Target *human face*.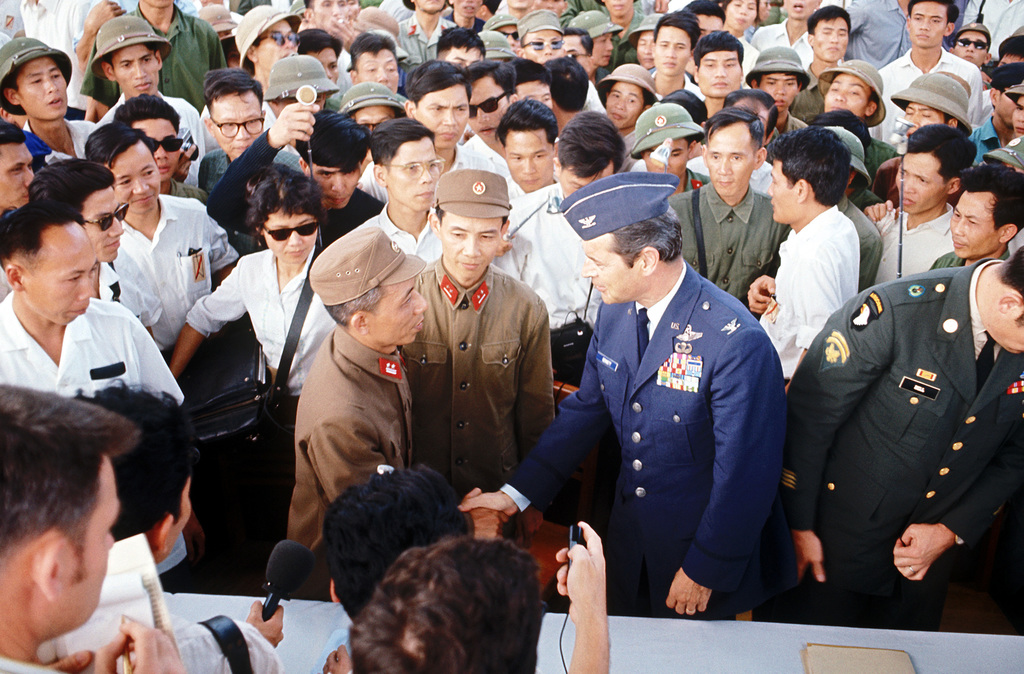
Target region: 888, 150, 945, 213.
